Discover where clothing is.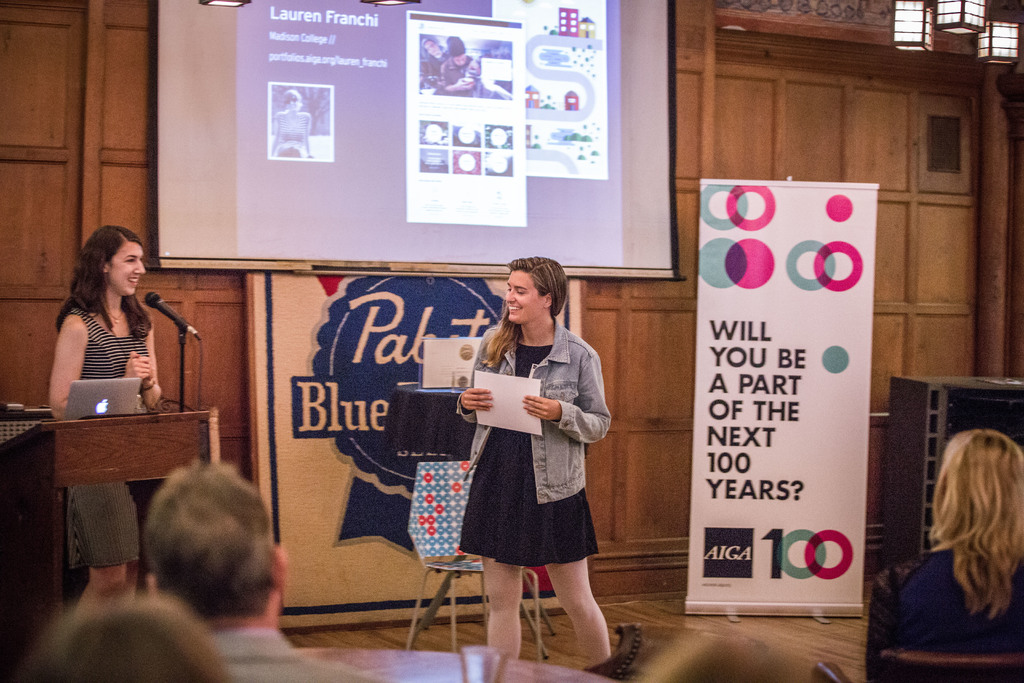
Discovered at [871,543,1023,682].
